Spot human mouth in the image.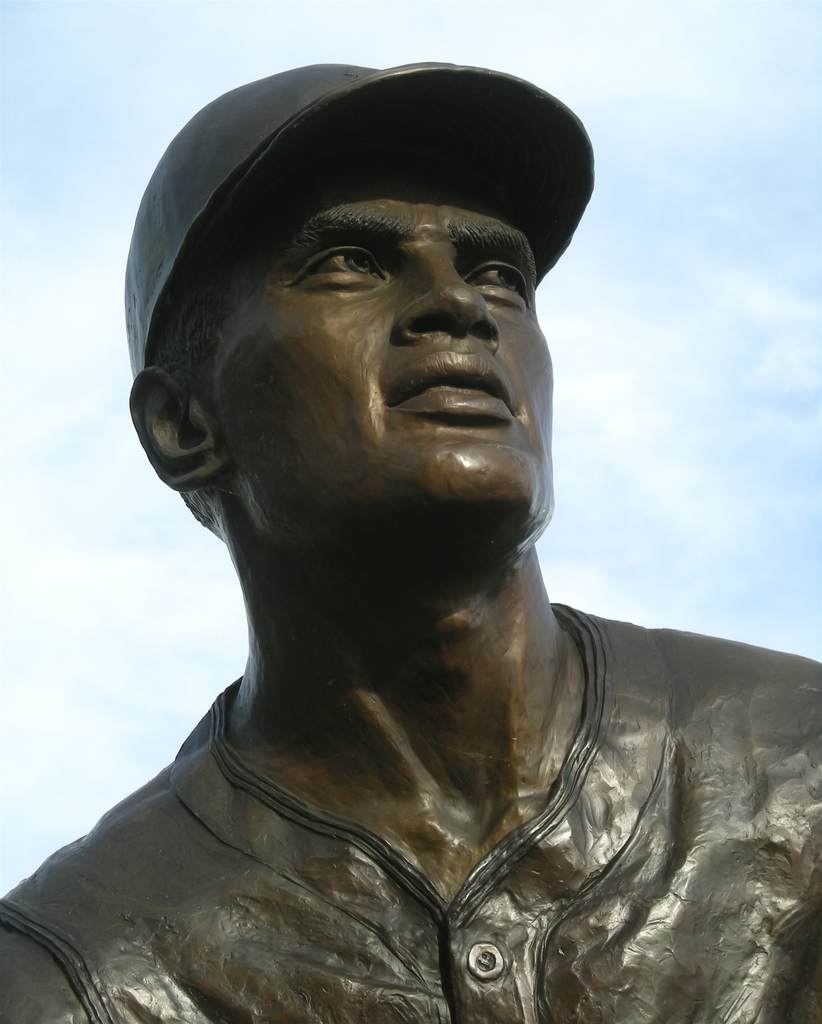
human mouth found at crop(373, 339, 517, 419).
